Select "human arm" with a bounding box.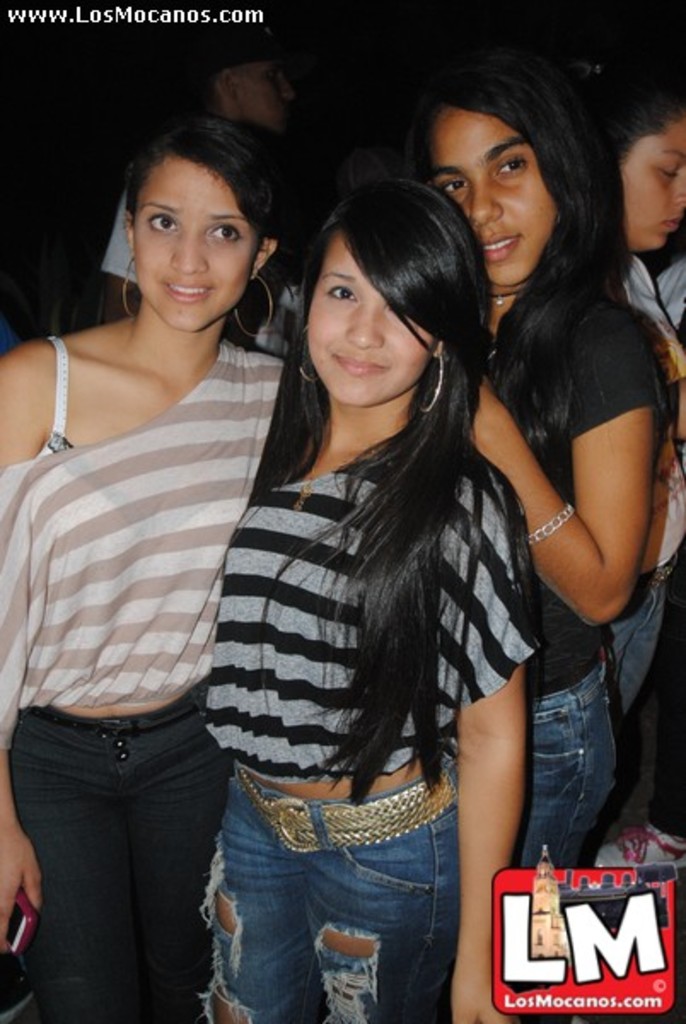
<bbox>529, 360, 643, 654</bbox>.
